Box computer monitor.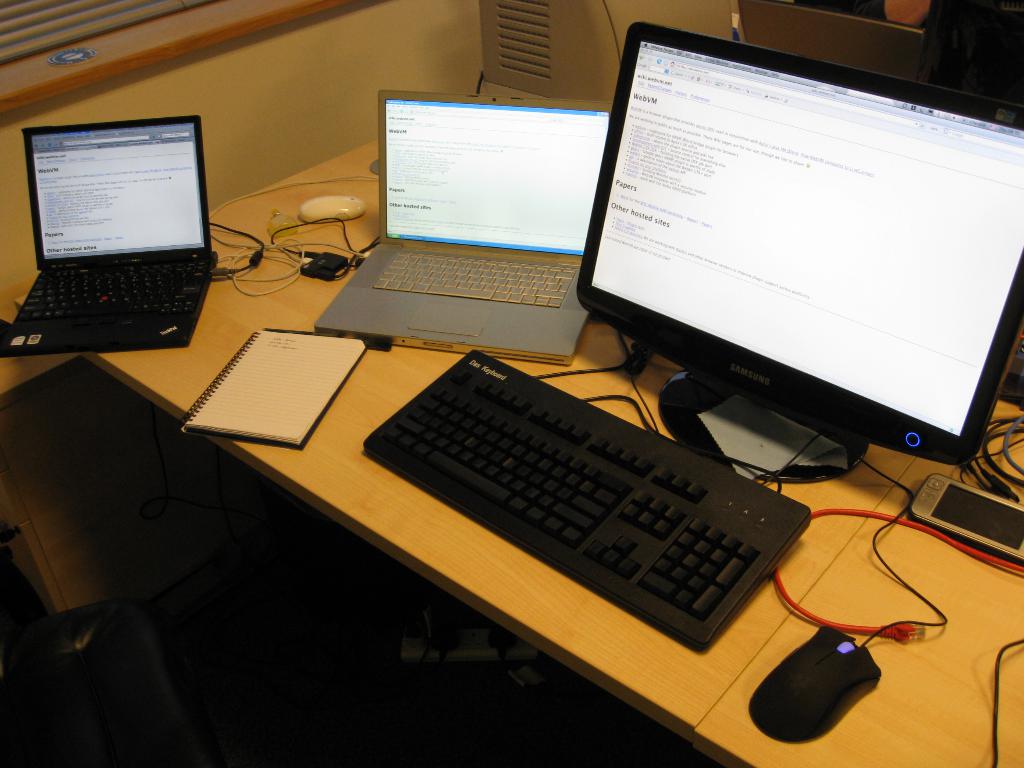
(x1=566, y1=16, x2=1017, y2=521).
